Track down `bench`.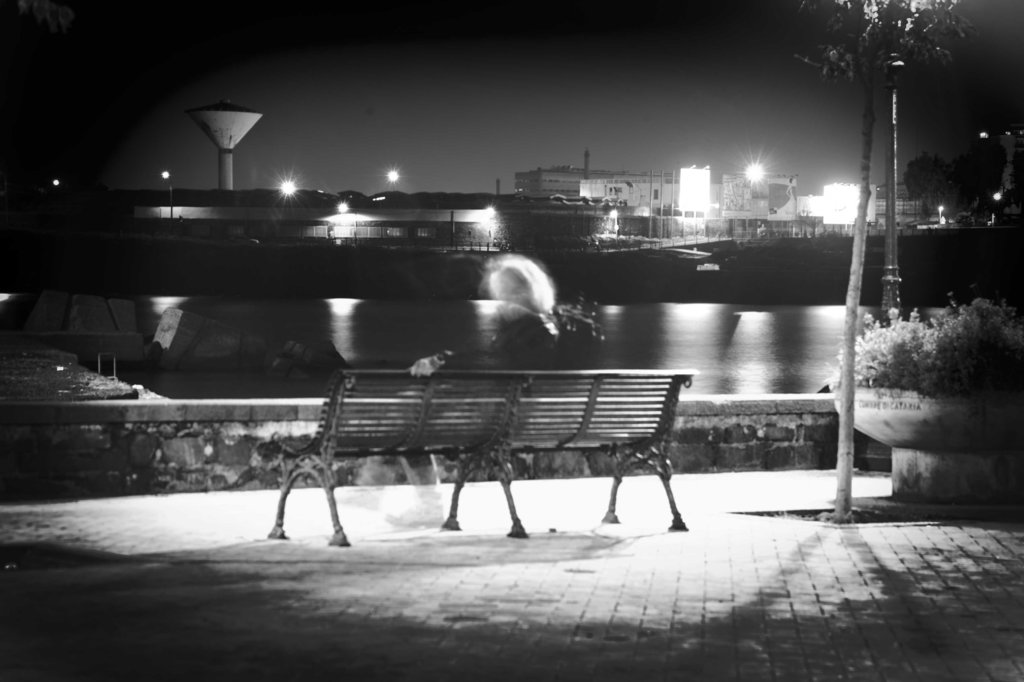
Tracked to select_region(260, 360, 698, 548).
